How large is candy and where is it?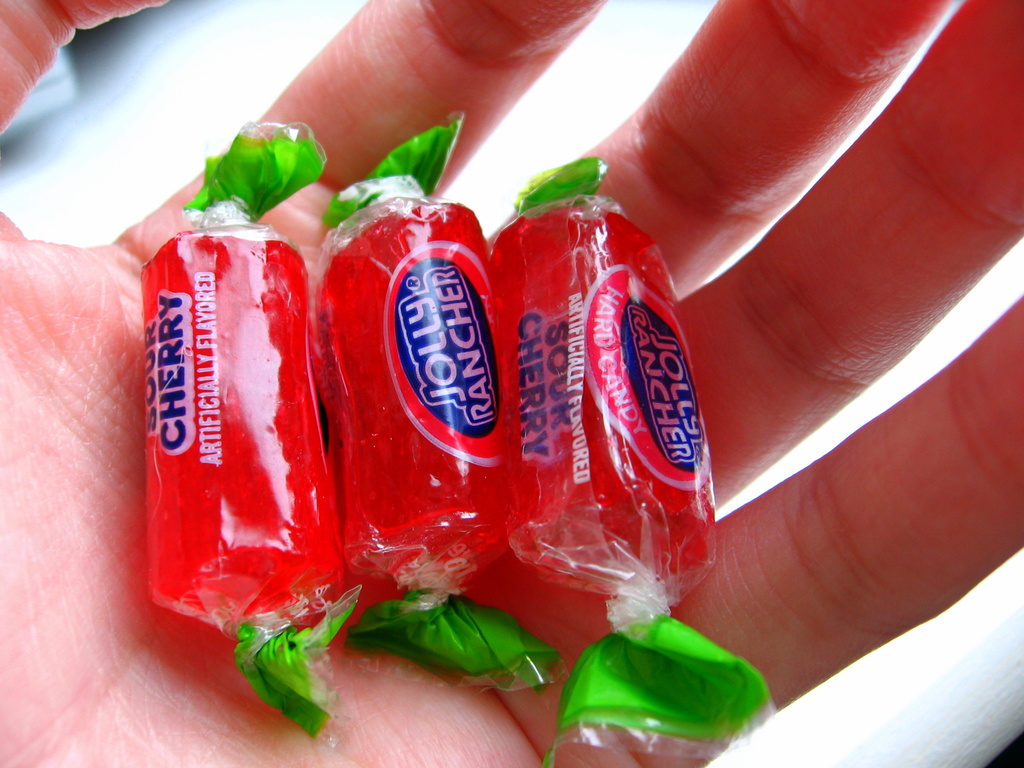
Bounding box: 486/150/783/767.
